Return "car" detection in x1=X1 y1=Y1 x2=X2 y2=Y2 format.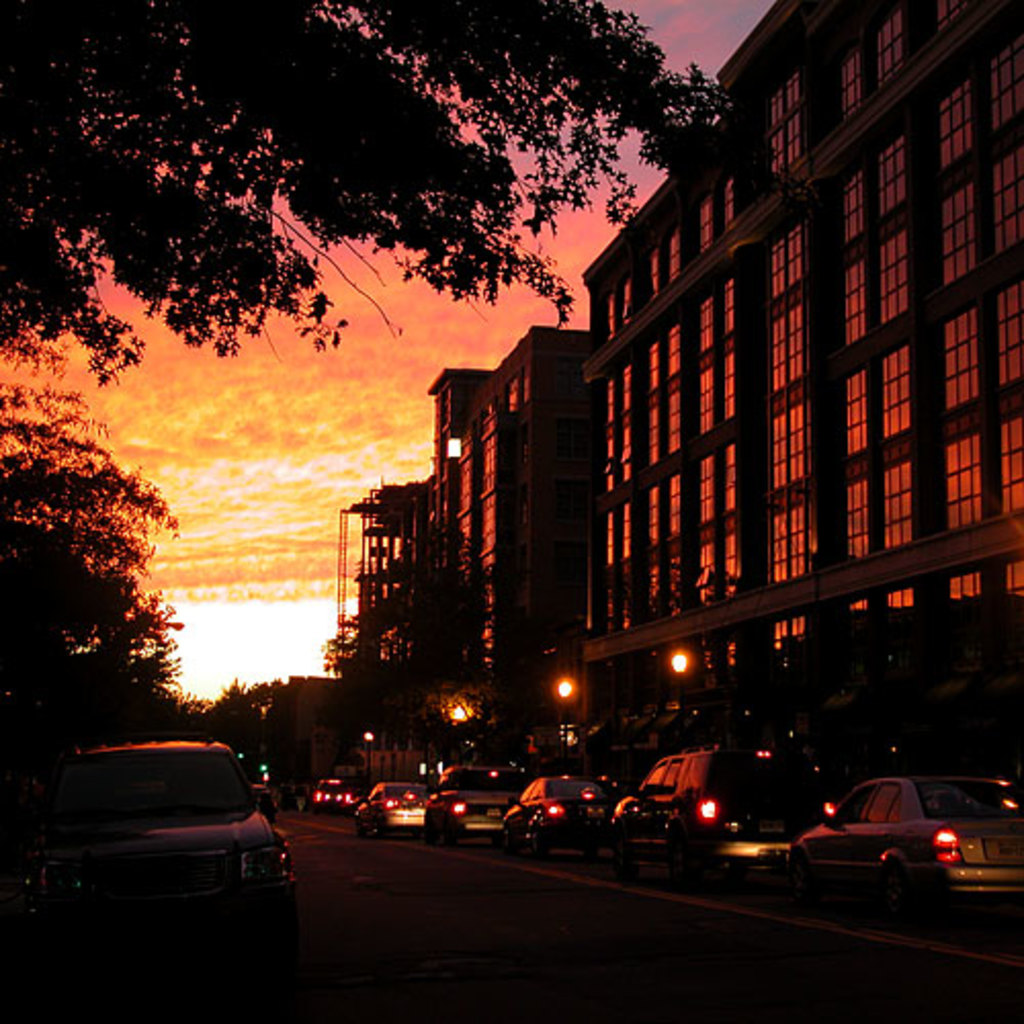
x1=301 y1=774 x2=360 y2=809.
